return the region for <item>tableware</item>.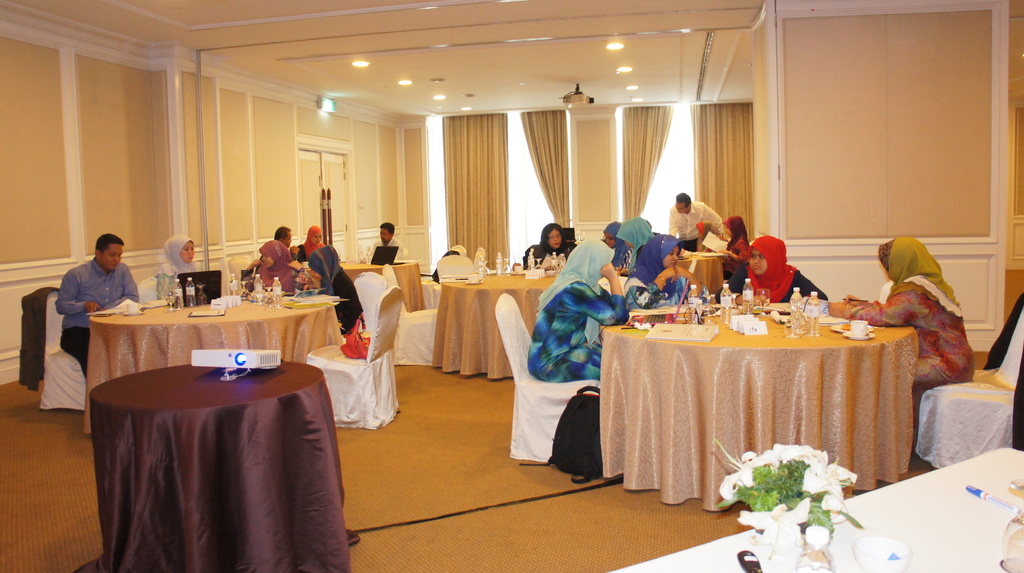
[x1=851, y1=332, x2=869, y2=337].
